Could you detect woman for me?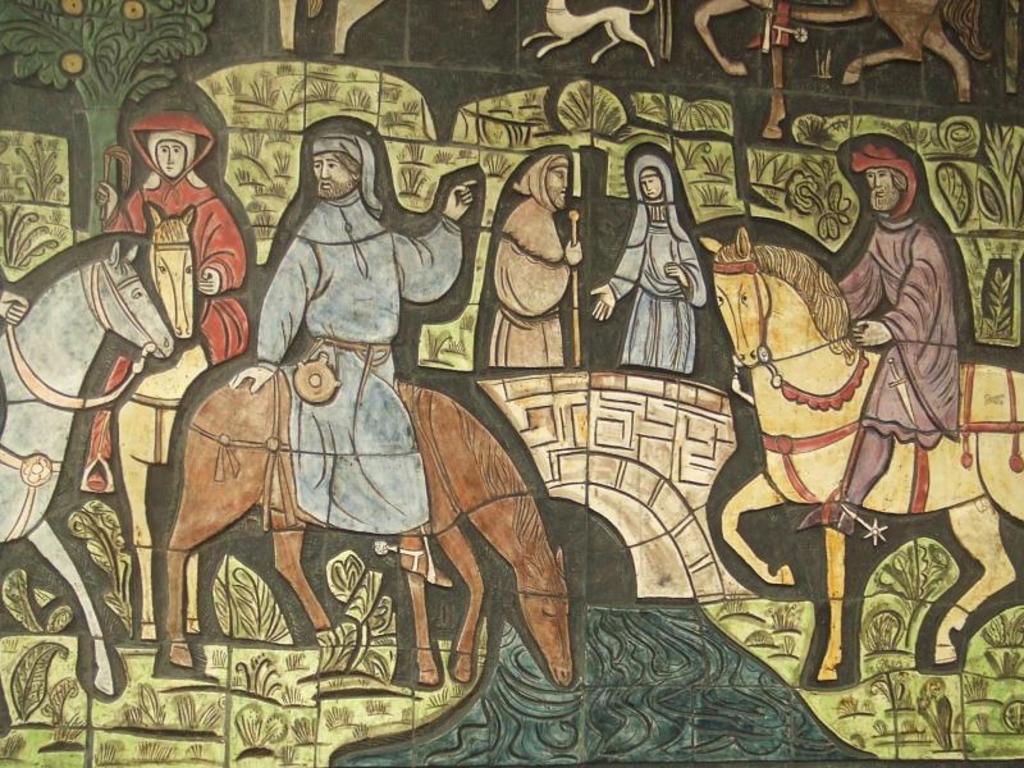
Detection result: detection(586, 154, 709, 381).
